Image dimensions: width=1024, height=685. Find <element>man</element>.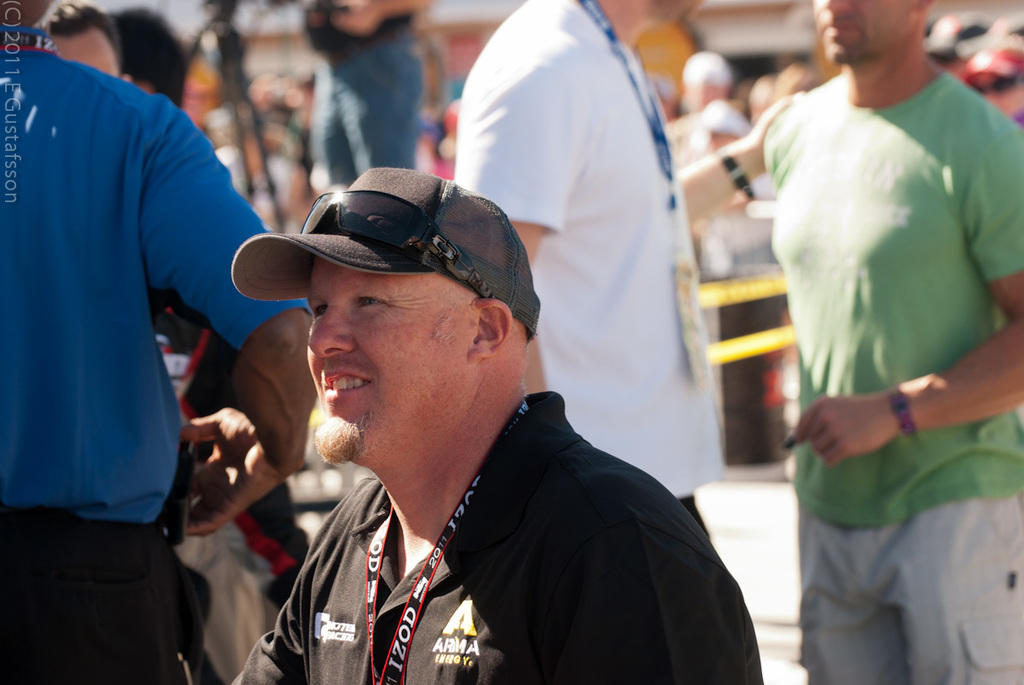
left=32, top=0, right=128, bottom=83.
